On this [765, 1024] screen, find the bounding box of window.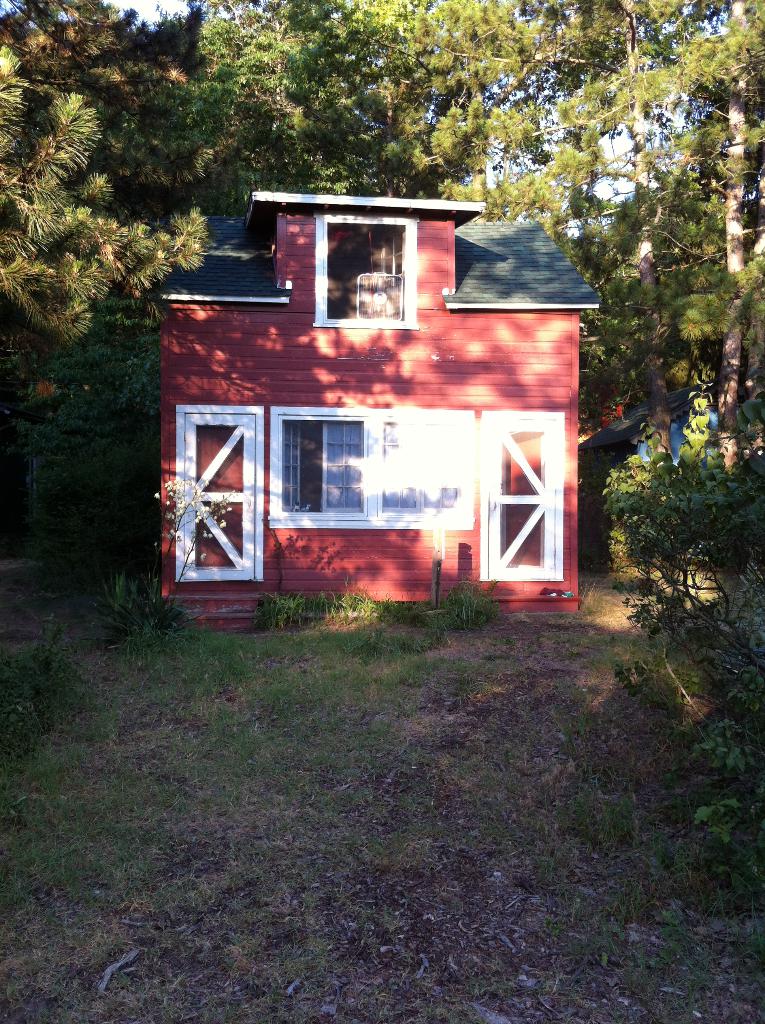
Bounding box: (318, 213, 414, 324).
